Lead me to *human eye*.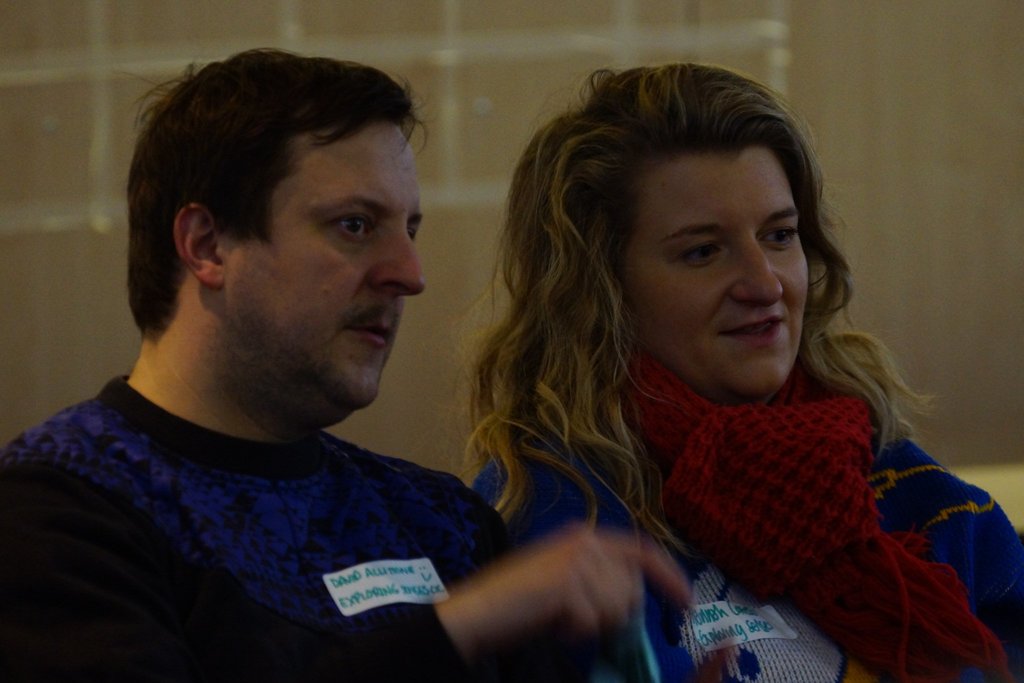
Lead to <bbox>323, 214, 382, 248</bbox>.
